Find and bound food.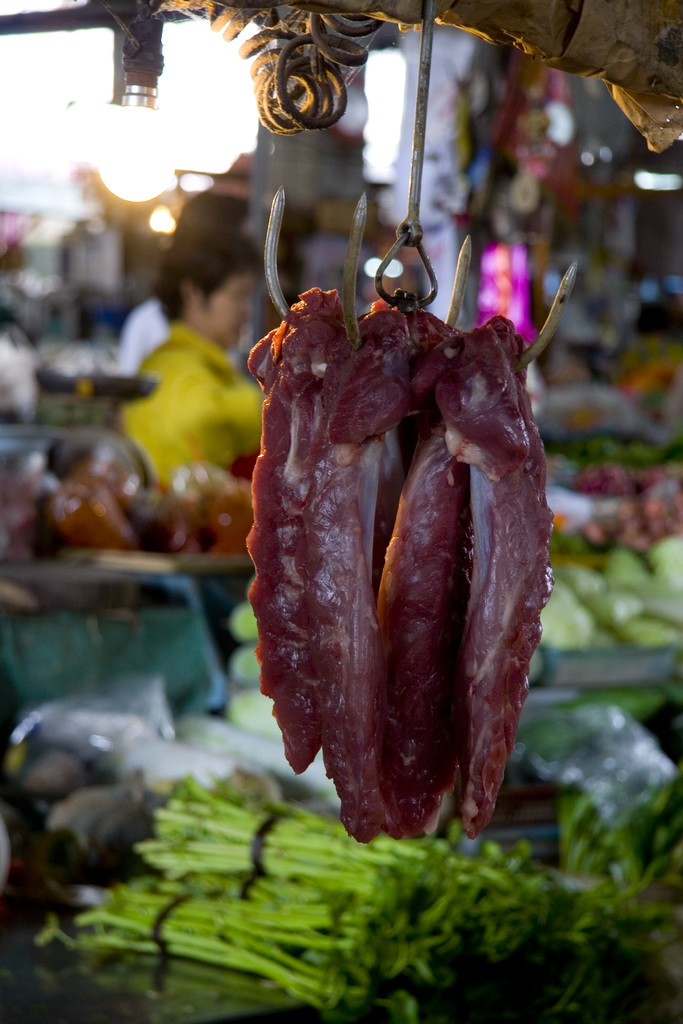
Bound: 237/283/404/780.
